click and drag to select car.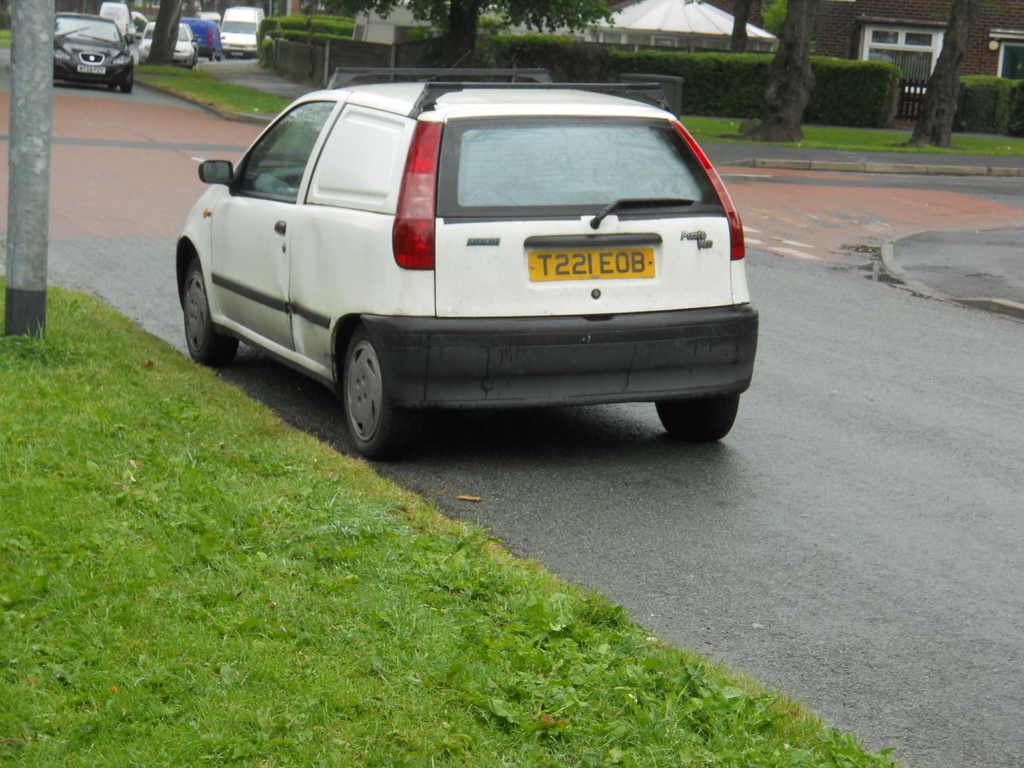
Selection: <region>138, 19, 199, 66</region>.
